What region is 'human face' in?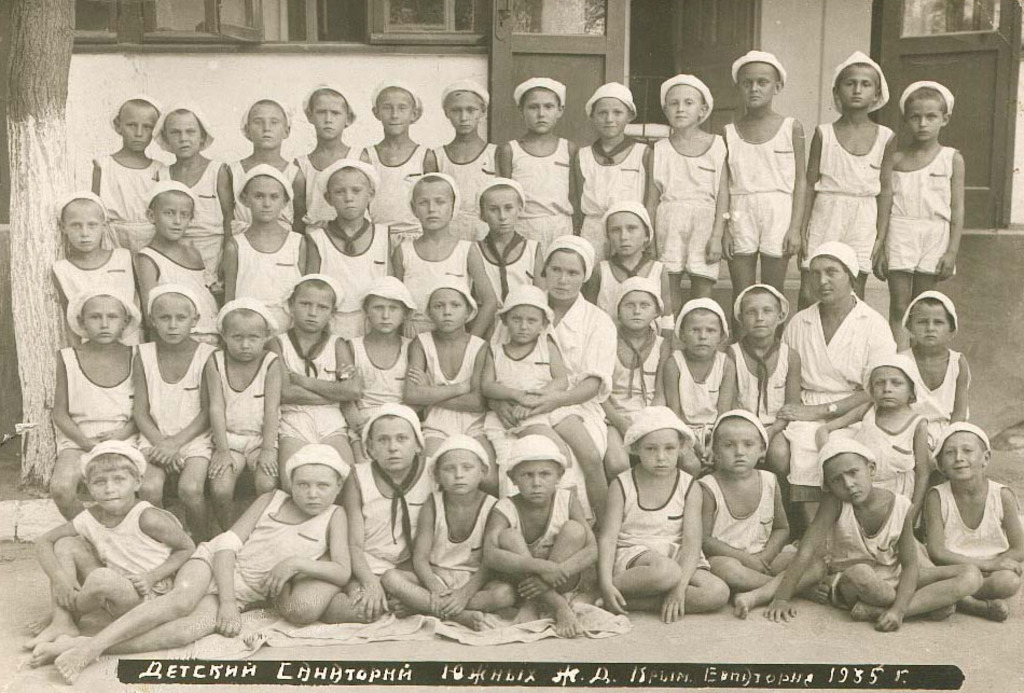
select_region(155, 195, 193, 239).
